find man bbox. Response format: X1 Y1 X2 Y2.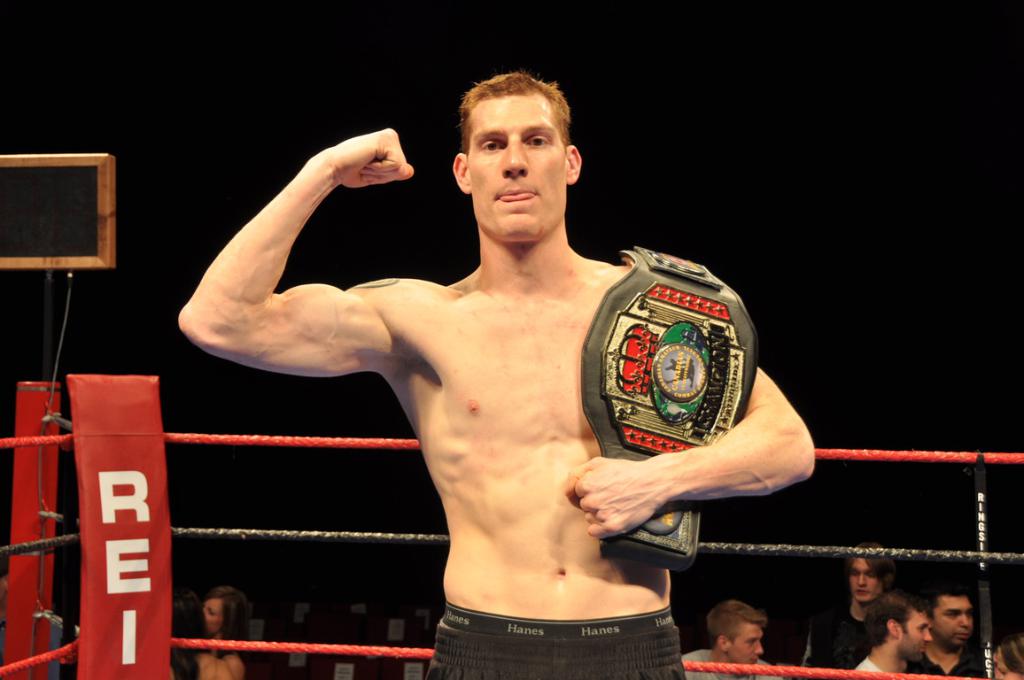
845 596 934 679.
